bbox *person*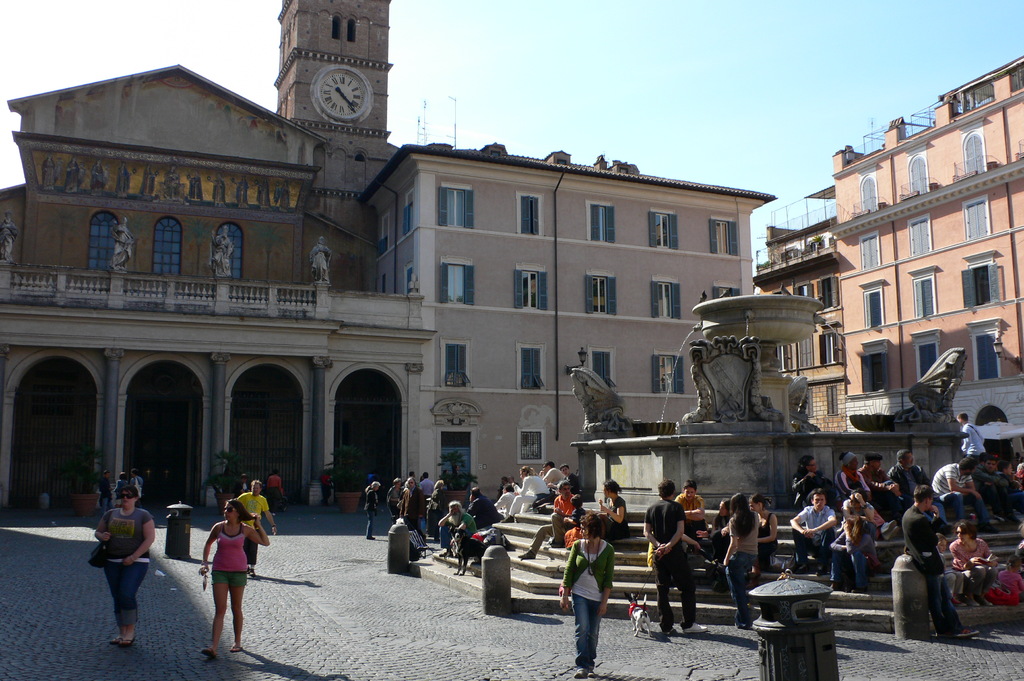
[x1=321, y1=472, x2=331, y2=506]
